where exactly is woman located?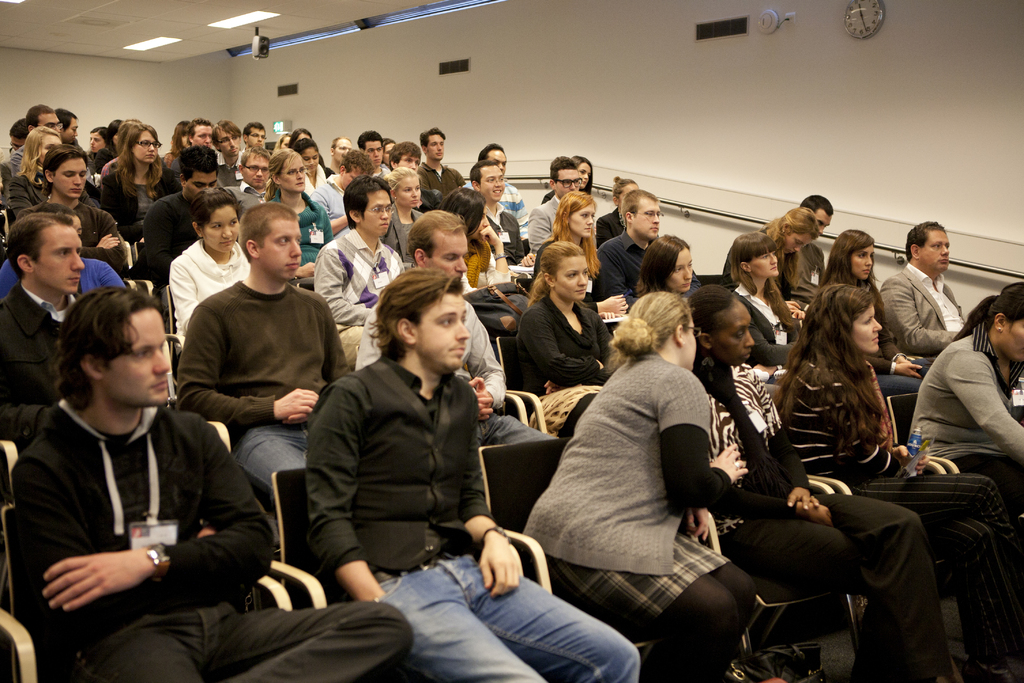
Its bounding box is {"left": 595, "top": 177, "right": 641, "bottom": 250}.
